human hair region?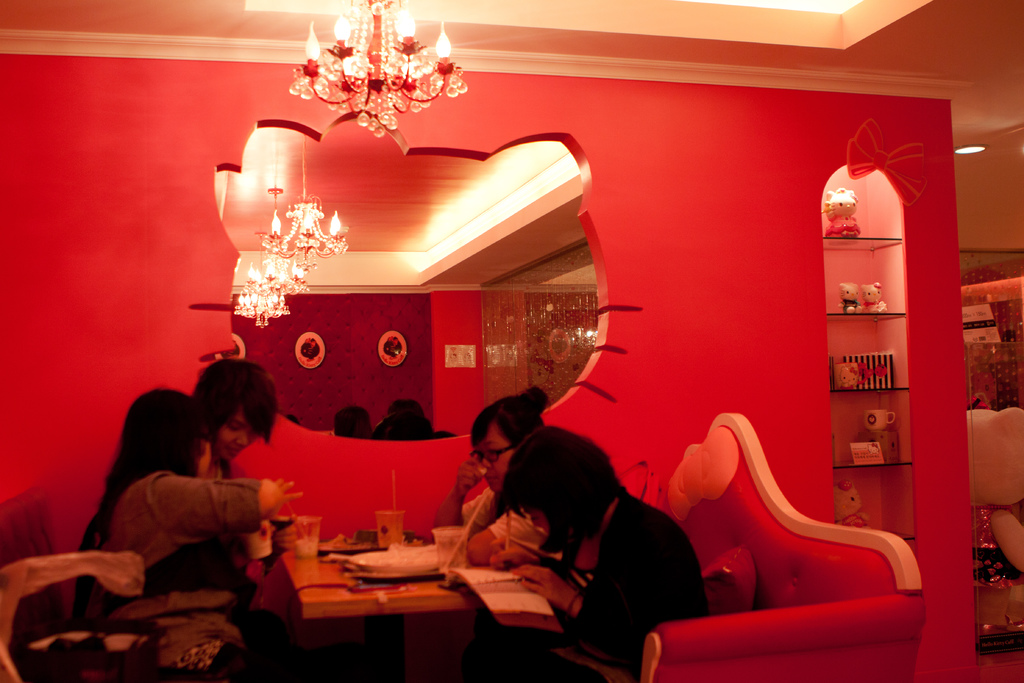
bbox=(470, 382, 546, 441)
